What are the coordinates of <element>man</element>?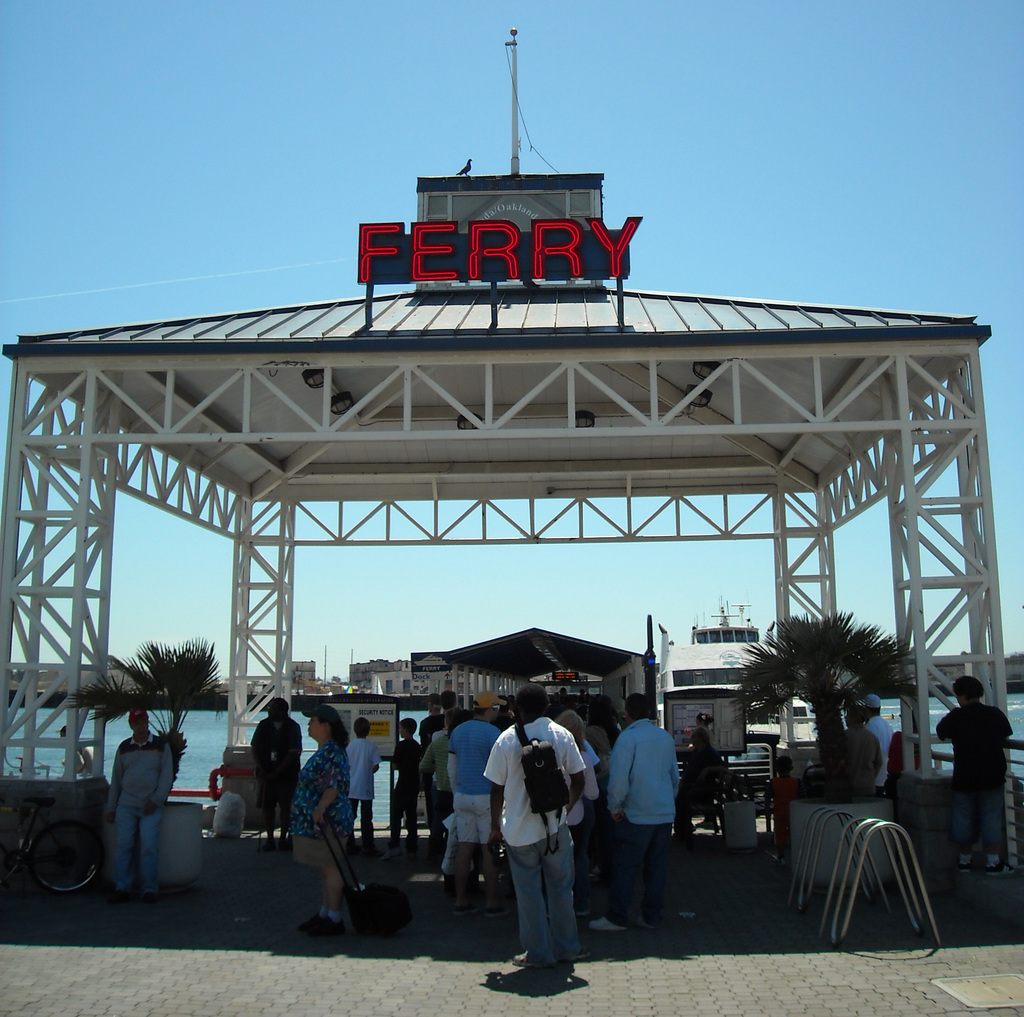
l=419, t=696, r=451, b=843.
